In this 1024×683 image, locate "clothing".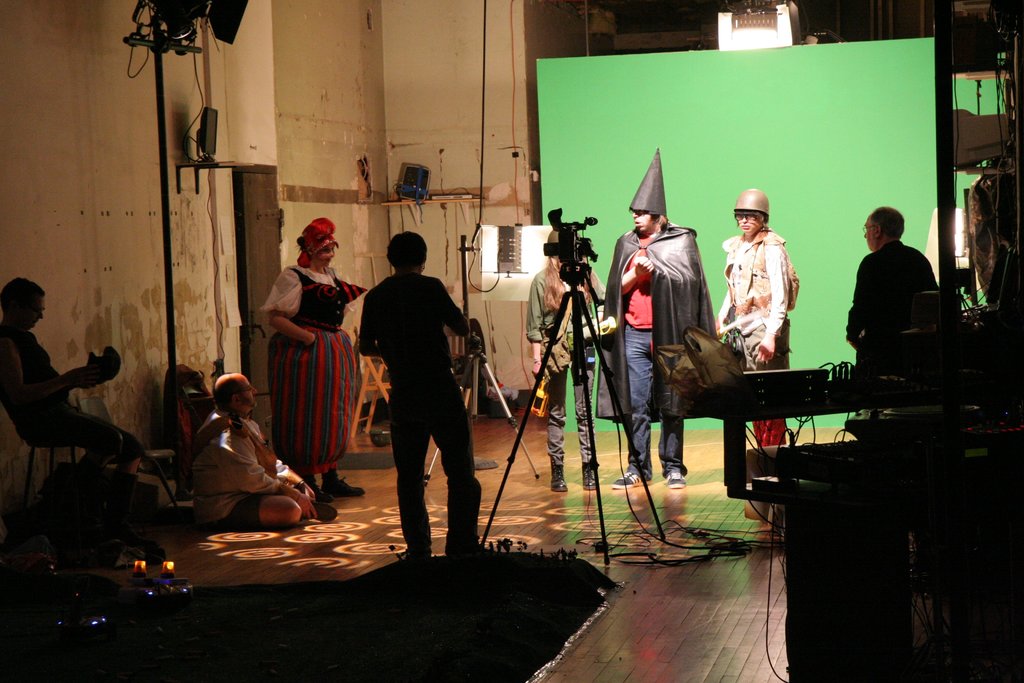
Bounding box: left=851, top=249, right=942, bottom=381.
